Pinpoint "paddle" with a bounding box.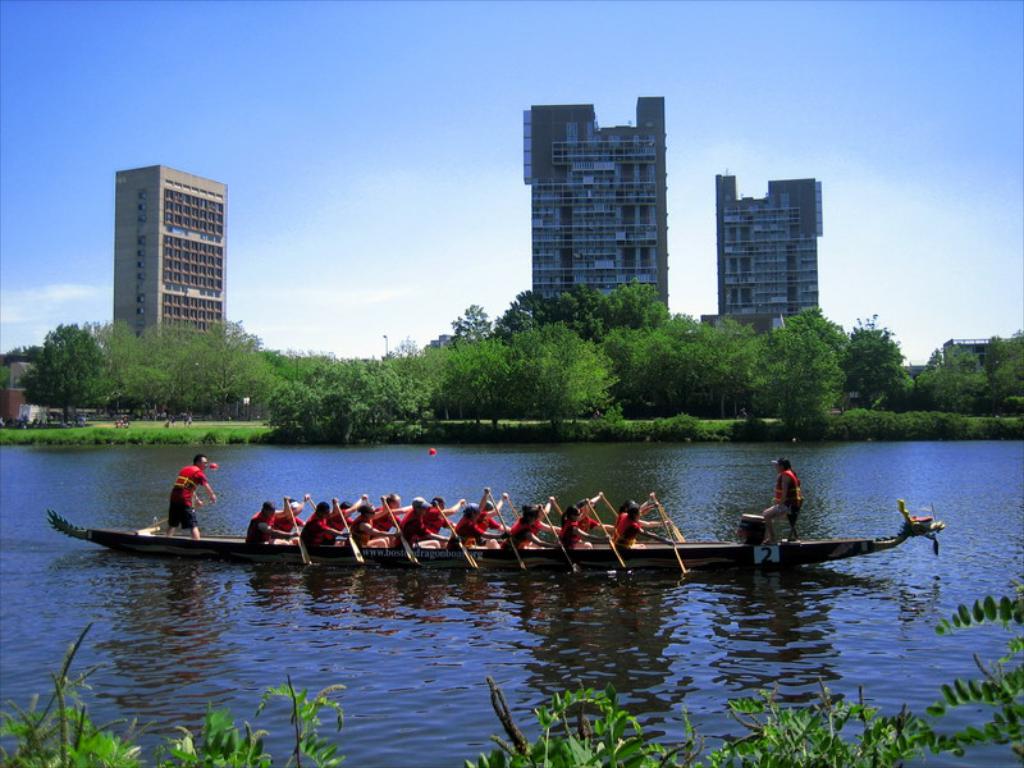
x1=602 y1=493 x2=617 y2=520.
